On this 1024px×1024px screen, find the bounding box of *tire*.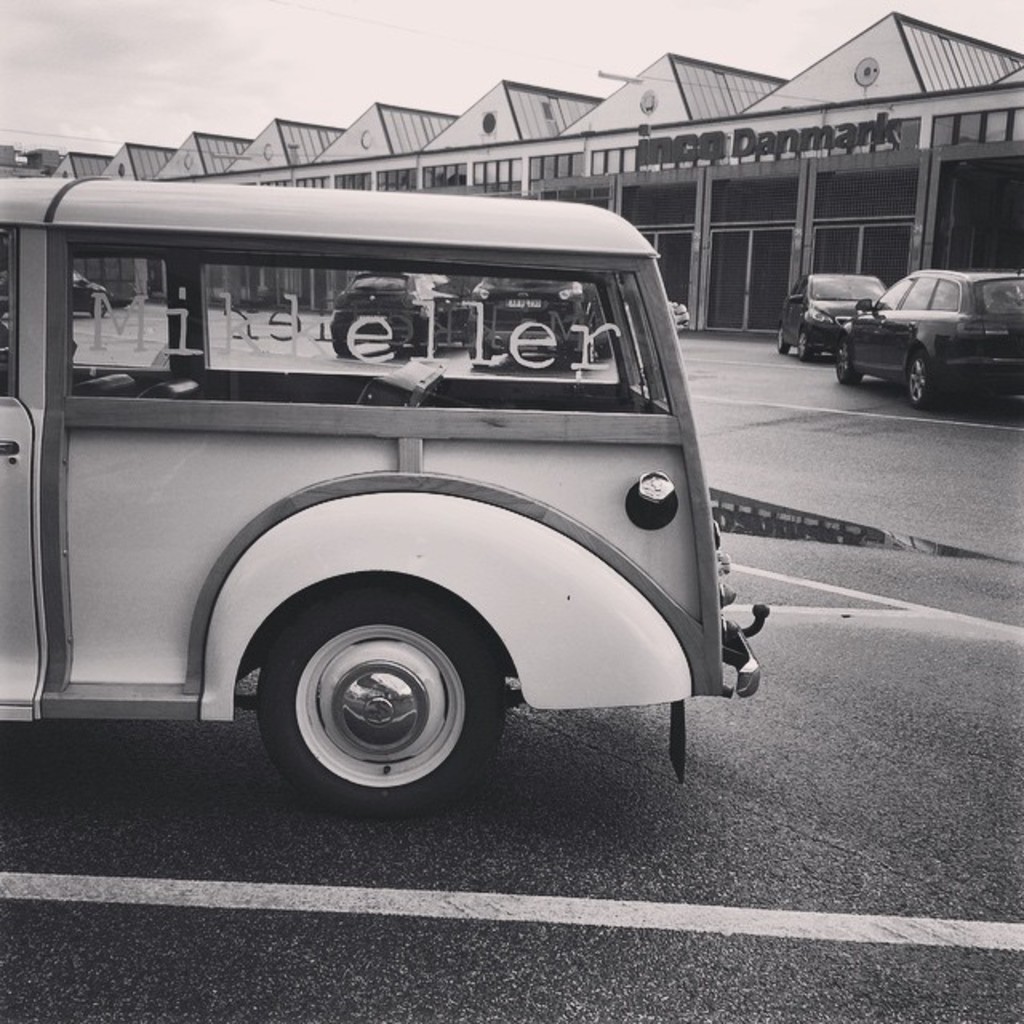
Bounding box: x1=86 y1=294 x2=109 y2=317.
